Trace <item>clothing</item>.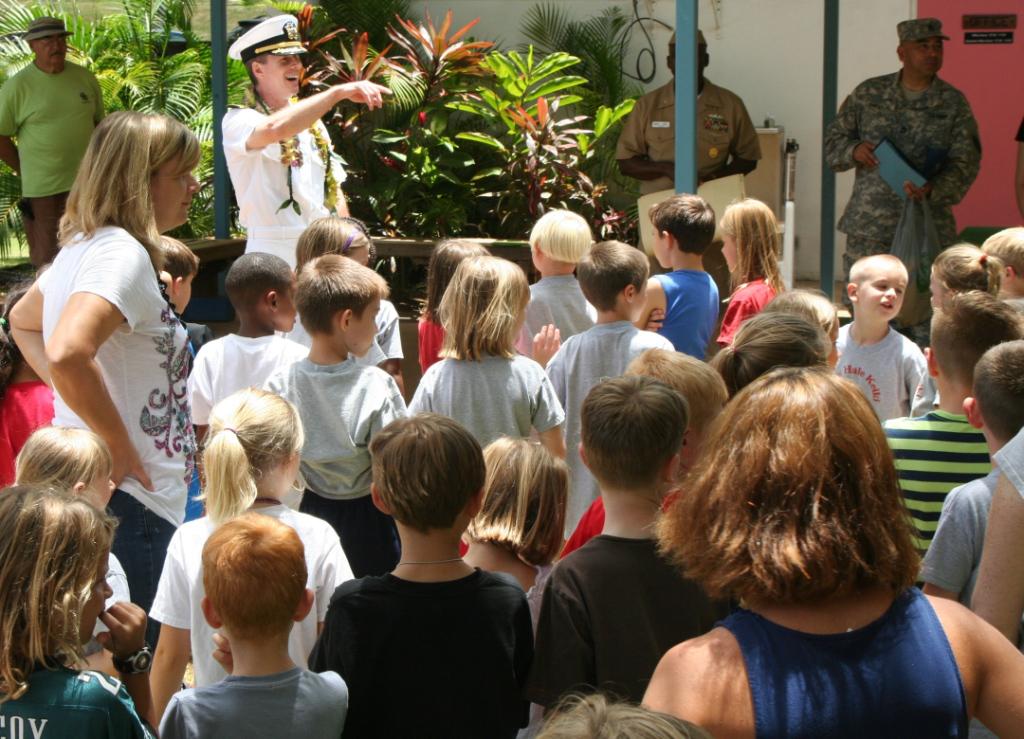
Traced to locate(0, 58, 104, 267).
